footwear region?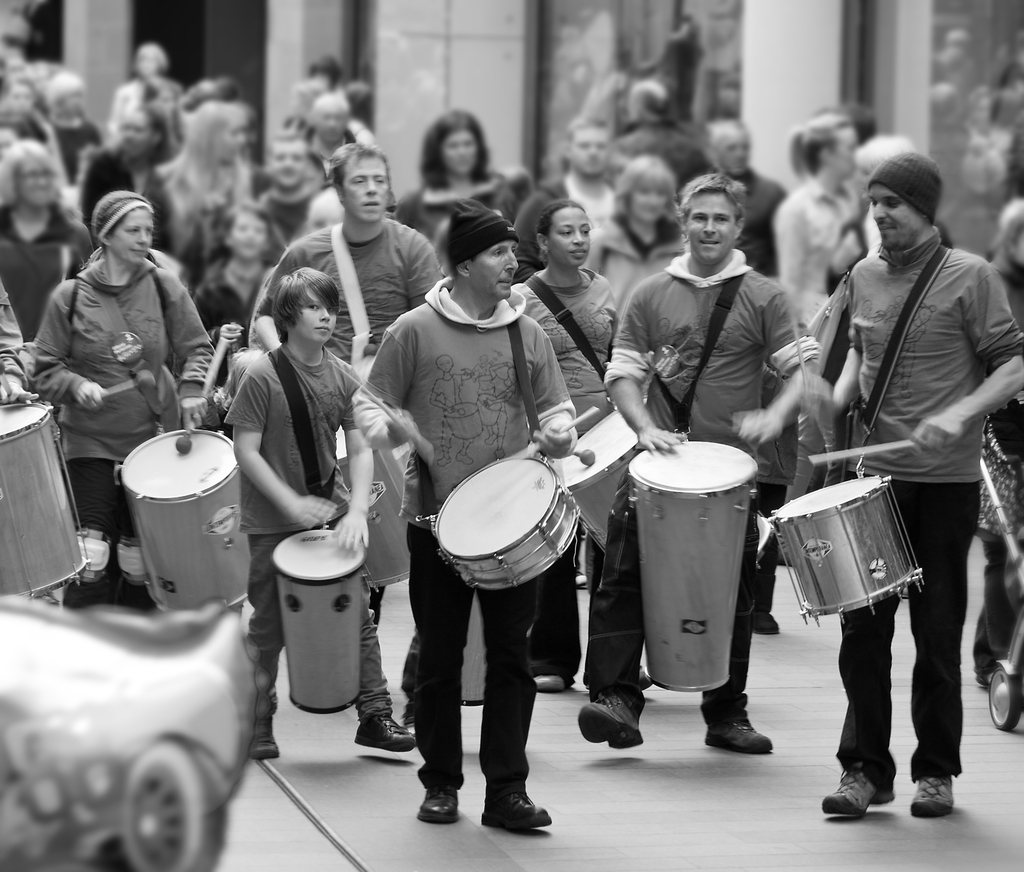
<bbox>251, 733, 282, 757</bbox>
